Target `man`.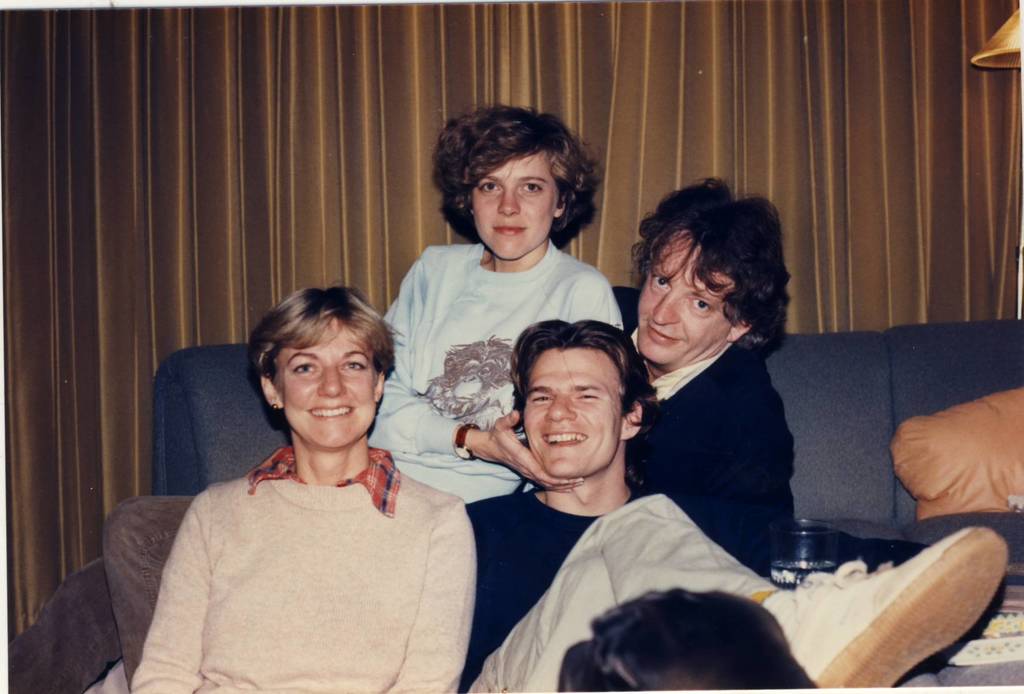
Target region: (x1=118, y1=279, x2=496, y2=685).
